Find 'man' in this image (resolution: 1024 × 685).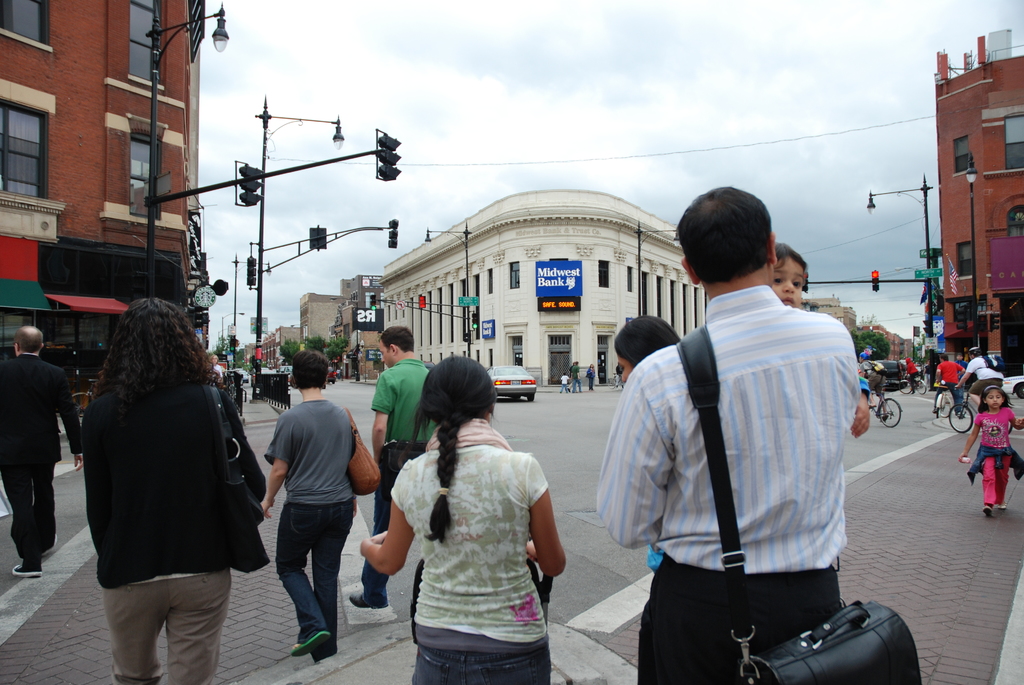
<bbox>211, 351, 230, 378</bbox>.
